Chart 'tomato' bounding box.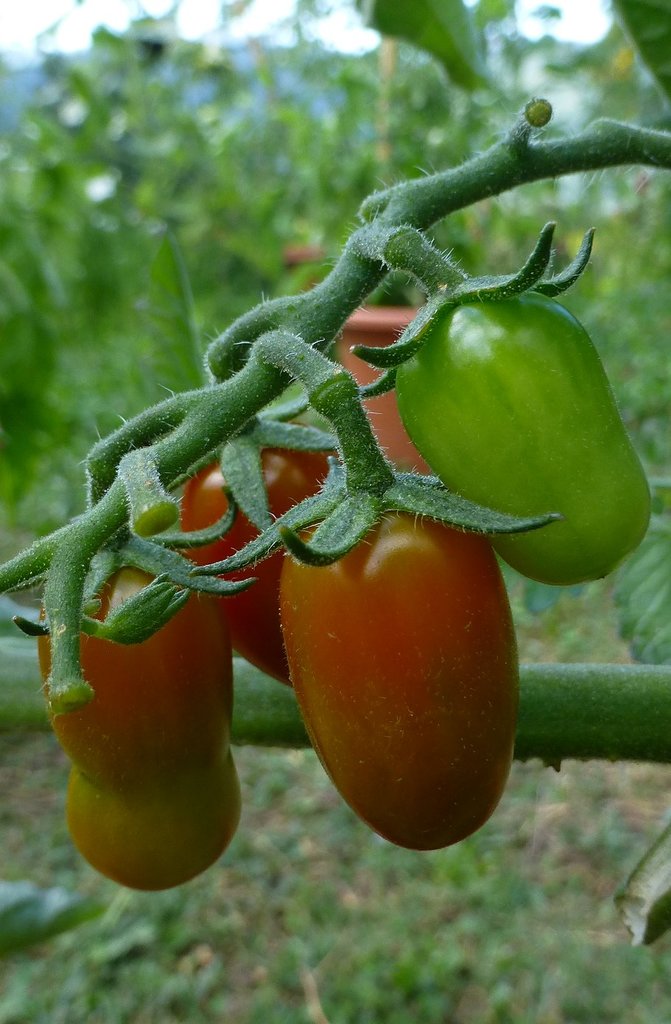
Charted: [36, 543, 233, 780].
